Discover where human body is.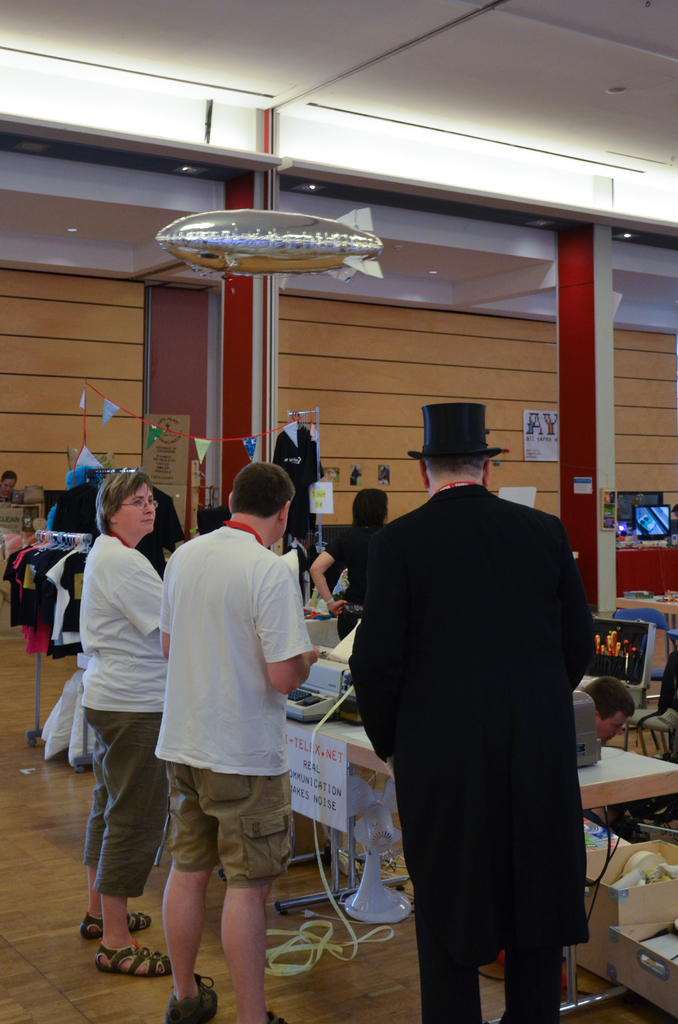
Discovered at box(579, 674, 632, 758).
